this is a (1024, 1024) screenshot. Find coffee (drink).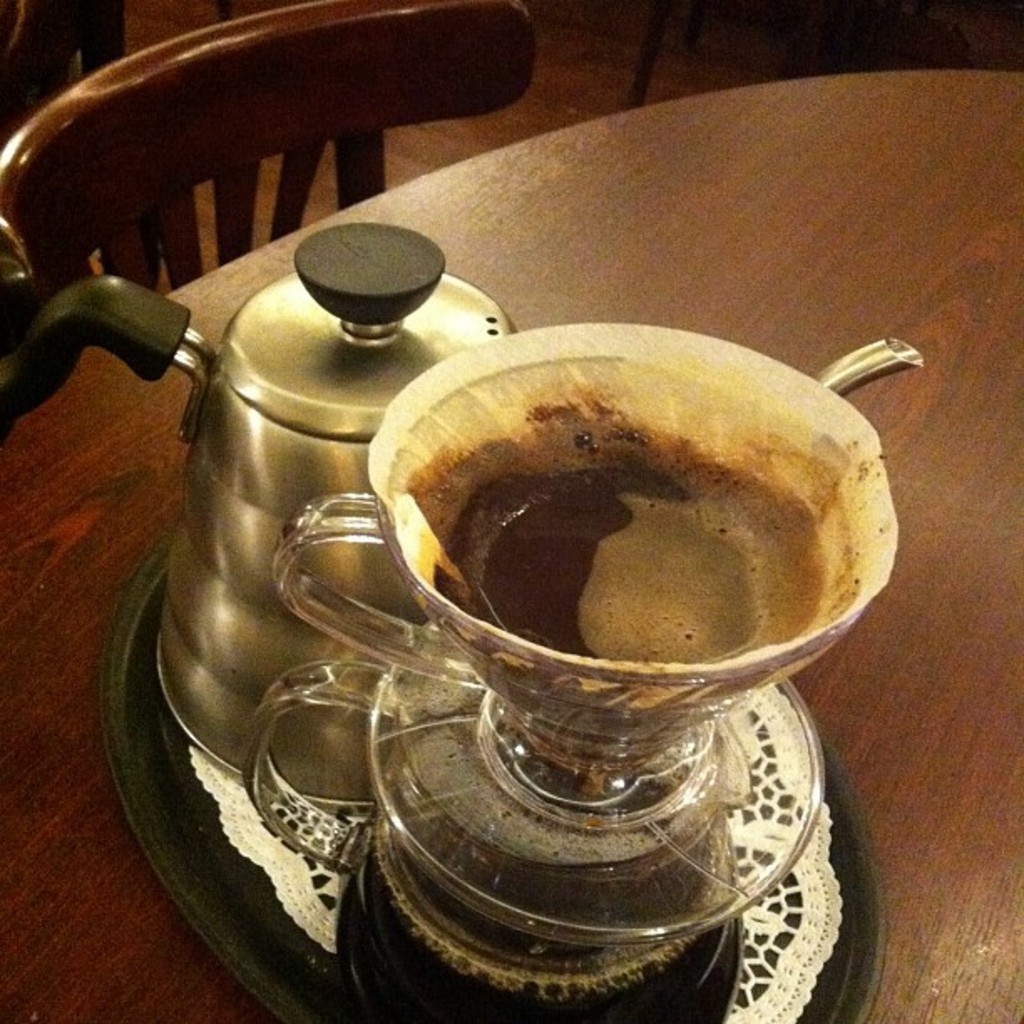
Bounding box: BBox(333, 320, 922, 783).
